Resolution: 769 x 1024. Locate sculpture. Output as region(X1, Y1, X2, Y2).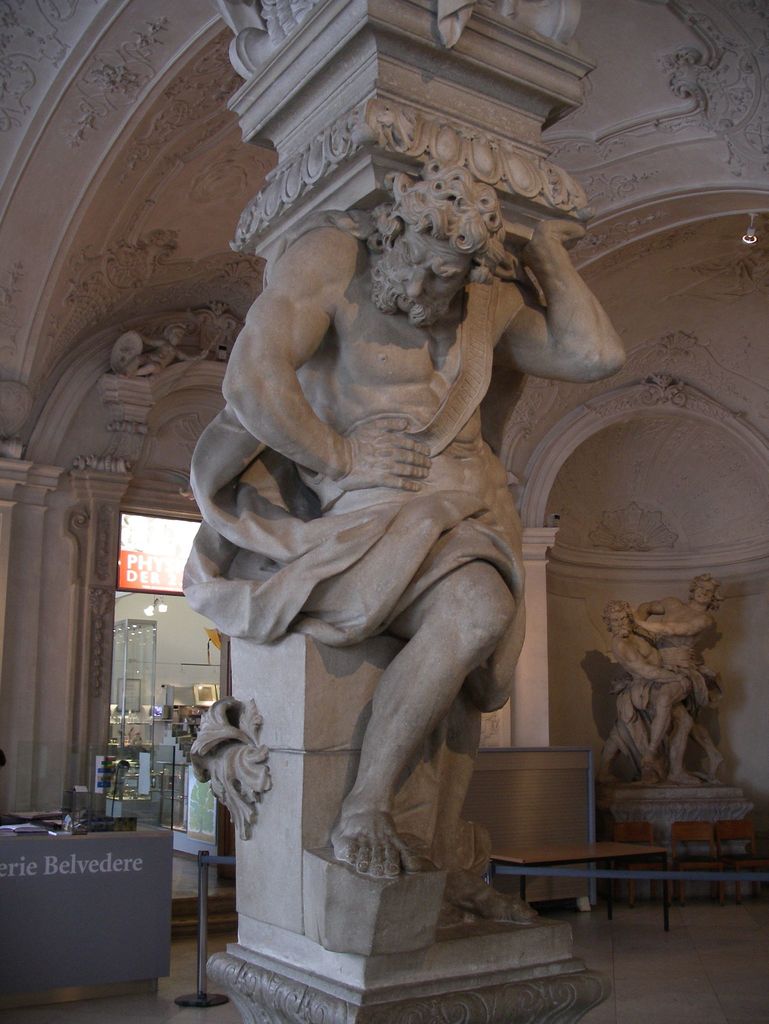
region(585, 591, 738, 788).
